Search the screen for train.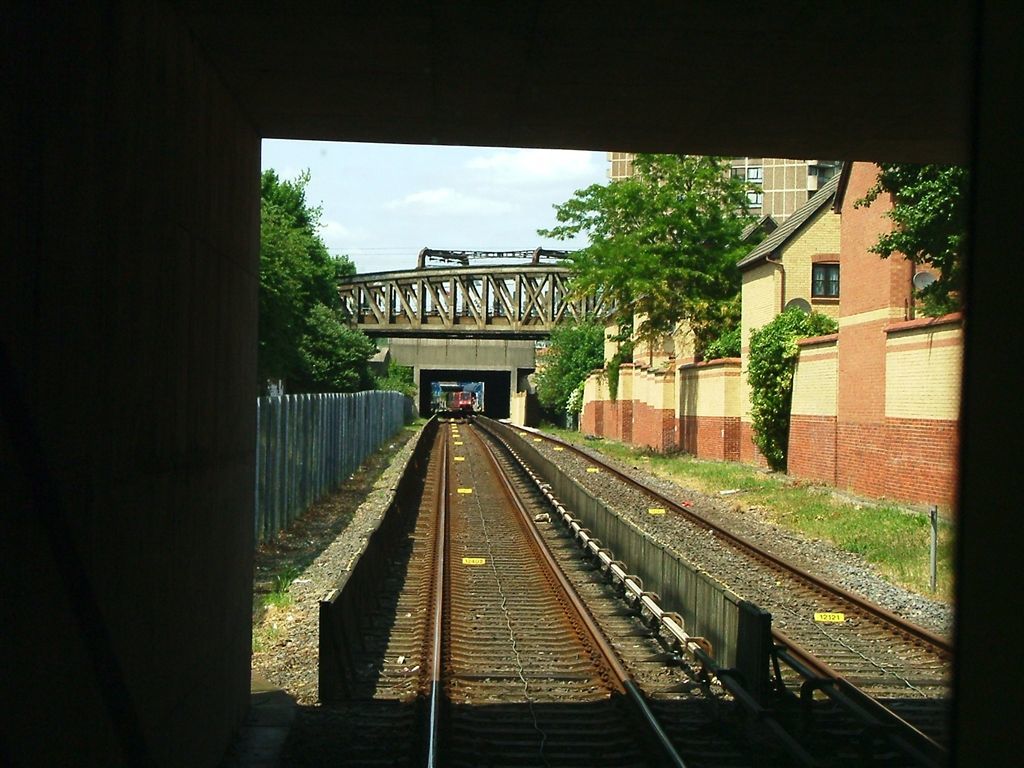
Found at <region>445, 389, 474, 416</region>.
